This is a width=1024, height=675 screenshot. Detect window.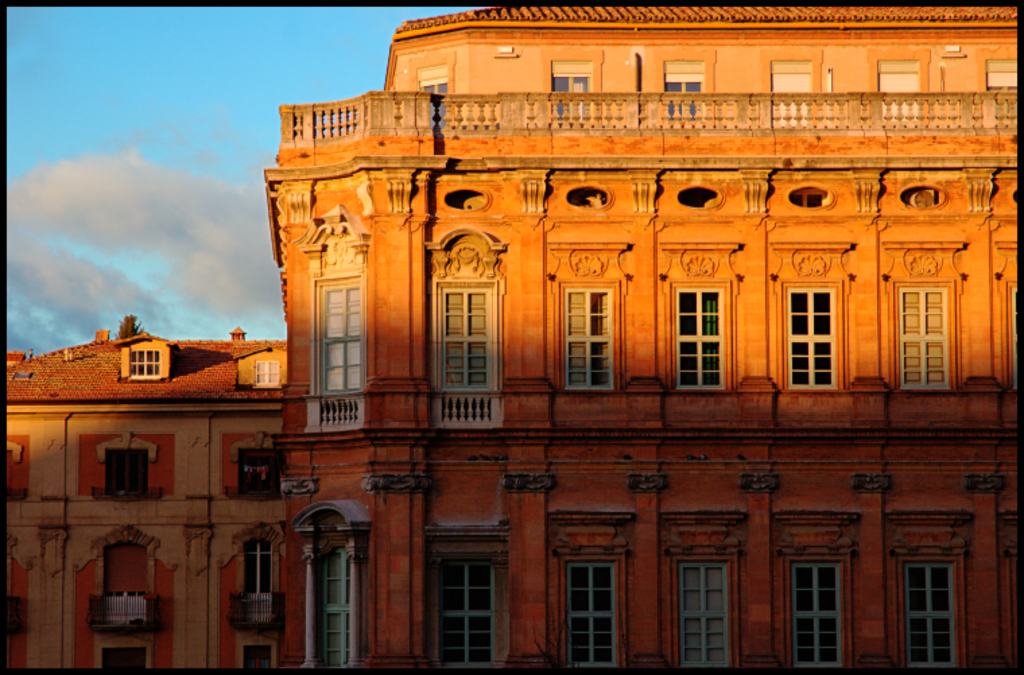
detection(128, 349, 160, 372).
